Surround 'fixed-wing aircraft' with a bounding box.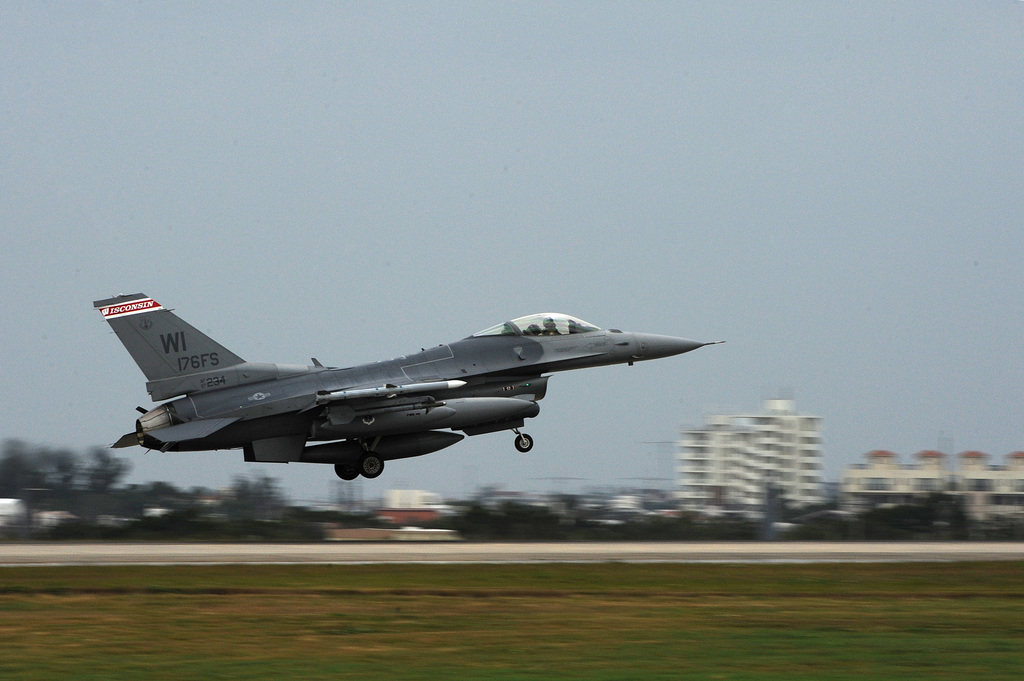
x1=91, y1=293, x2=726, y2=478.
